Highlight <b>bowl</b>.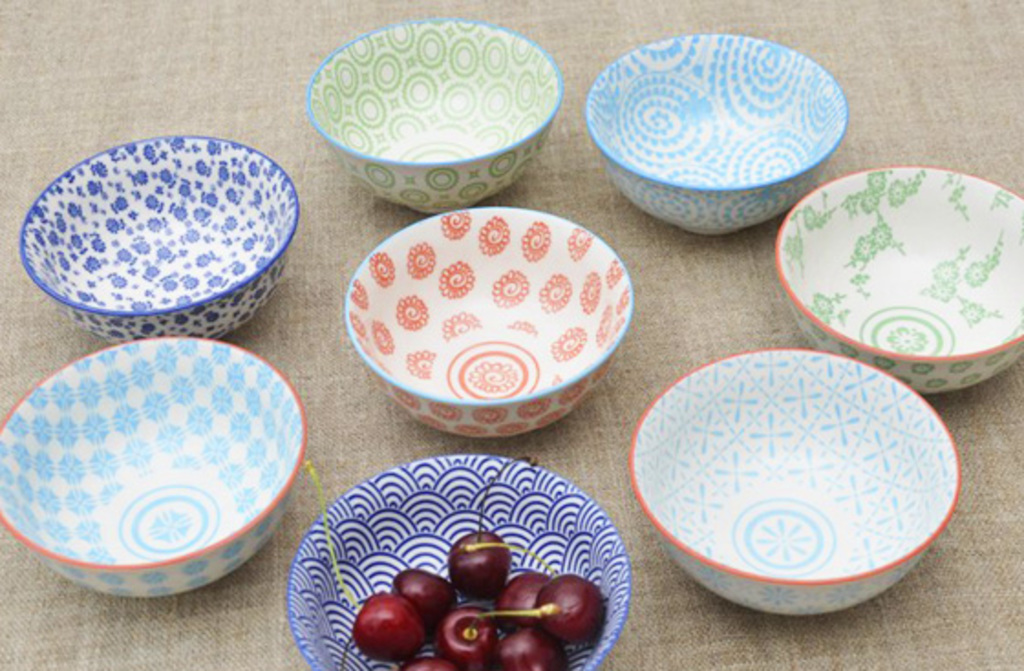
Highlighted region: BBox(18, 133, 302, 340).
